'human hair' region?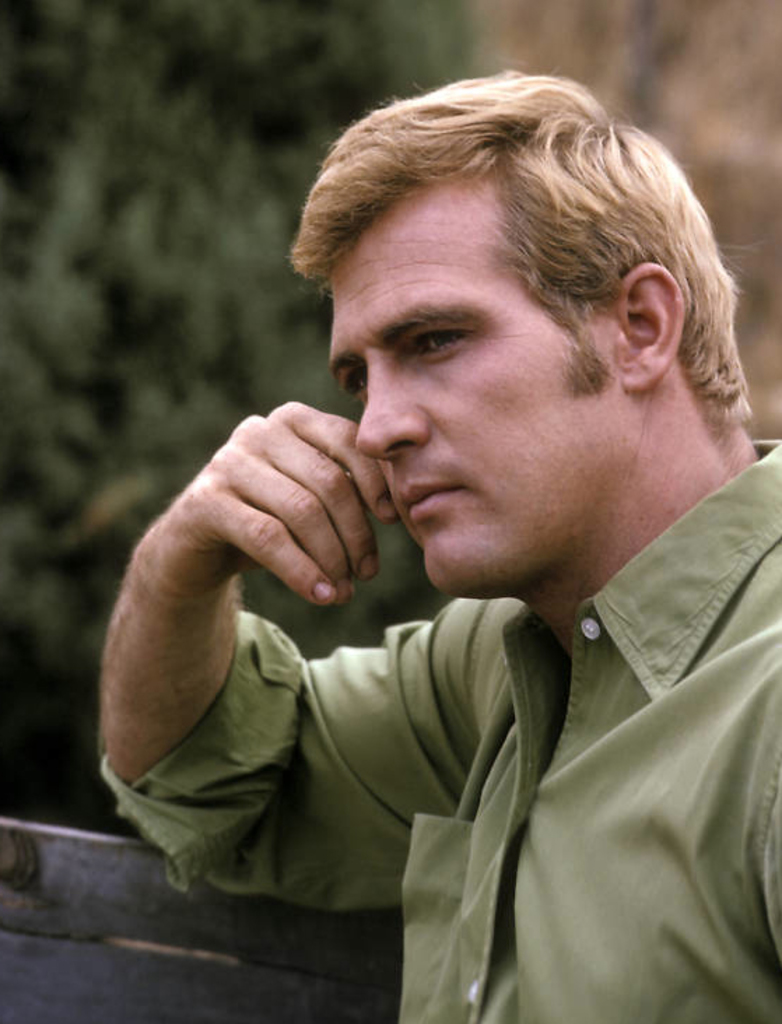
rect(266, 70, 732, 456)
